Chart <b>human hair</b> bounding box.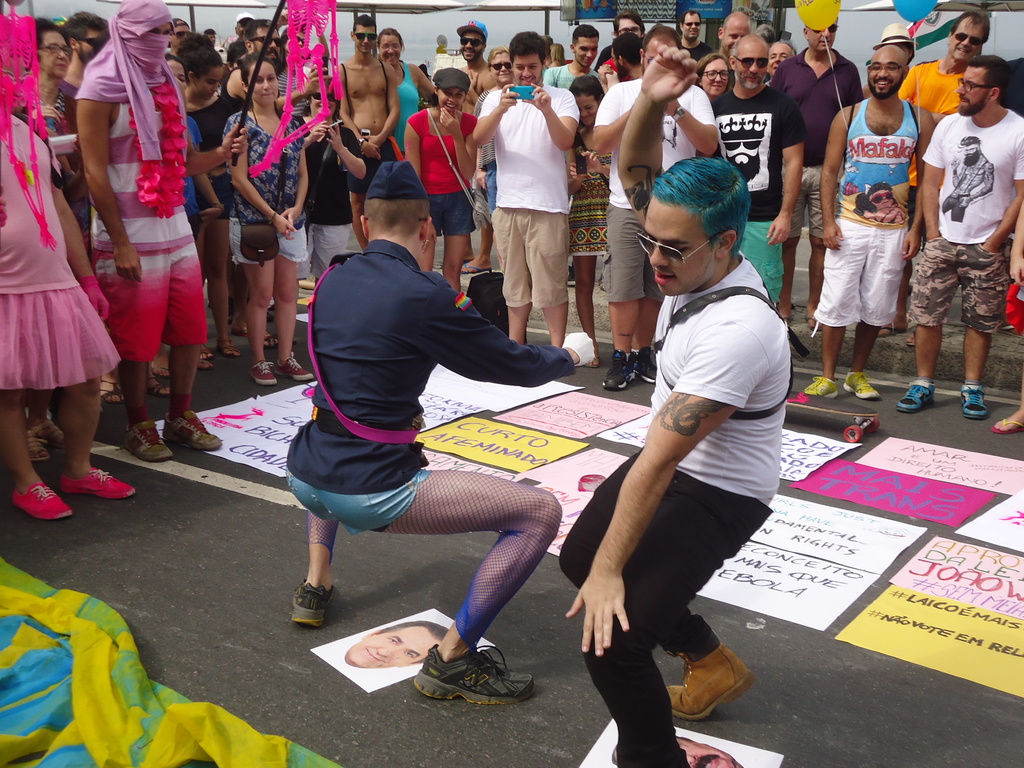
Charted: 650,141,754,256.
